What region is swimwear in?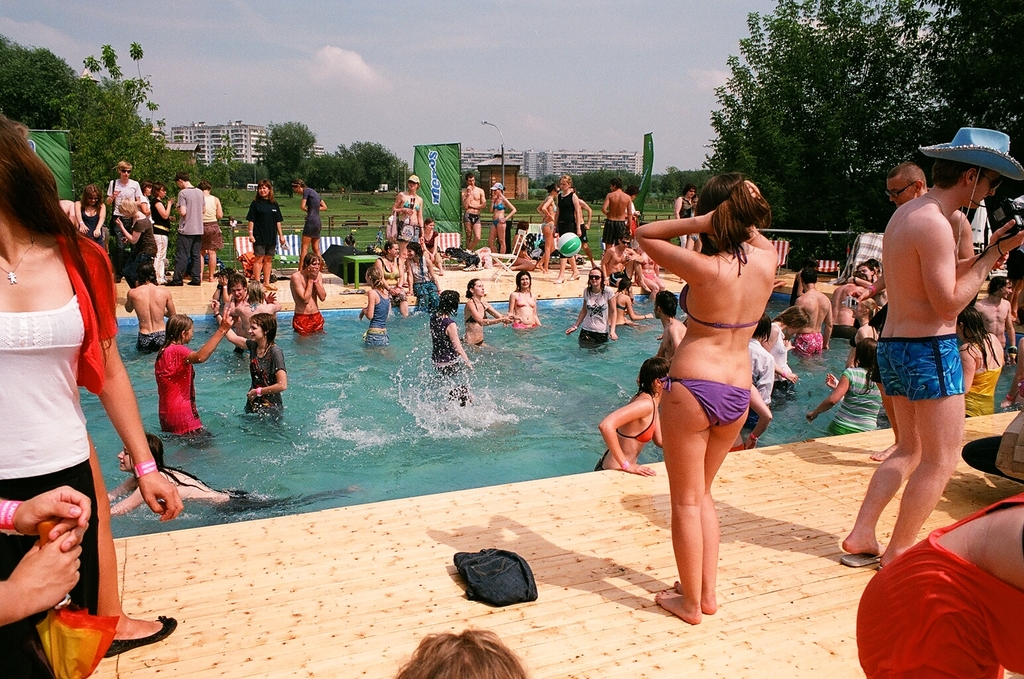
<box>1005,251,1021,286</box>.
